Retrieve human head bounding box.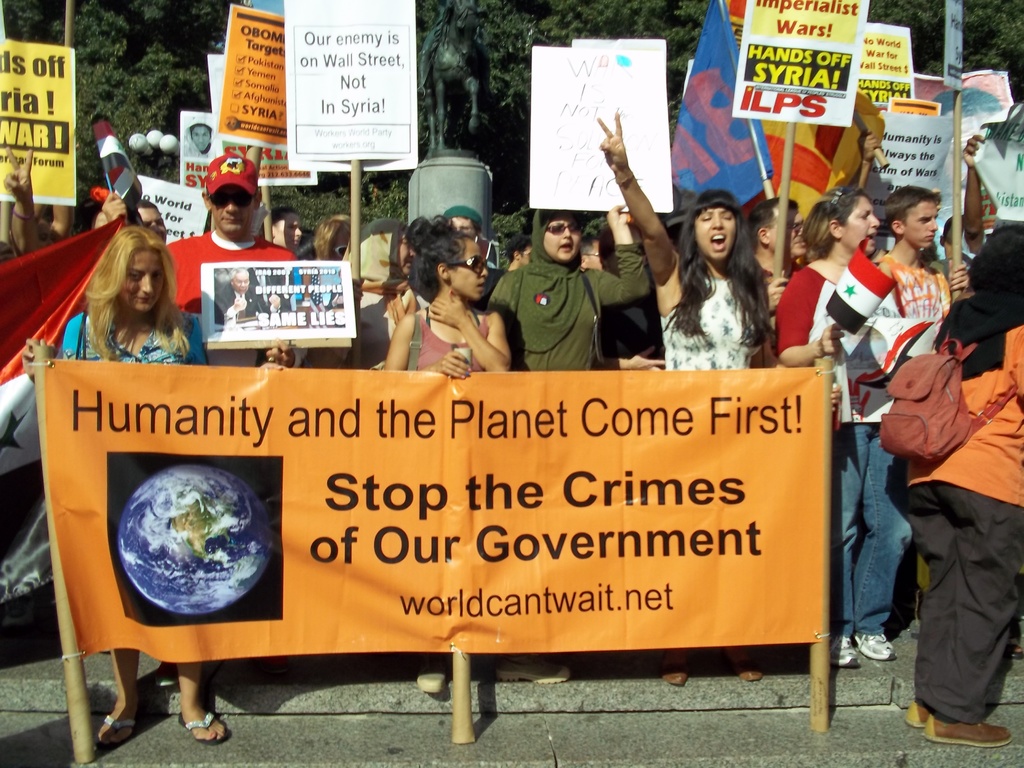
Bounding box: {"left": 362, "top": 221, "right": 408, "bottom": 276}.
